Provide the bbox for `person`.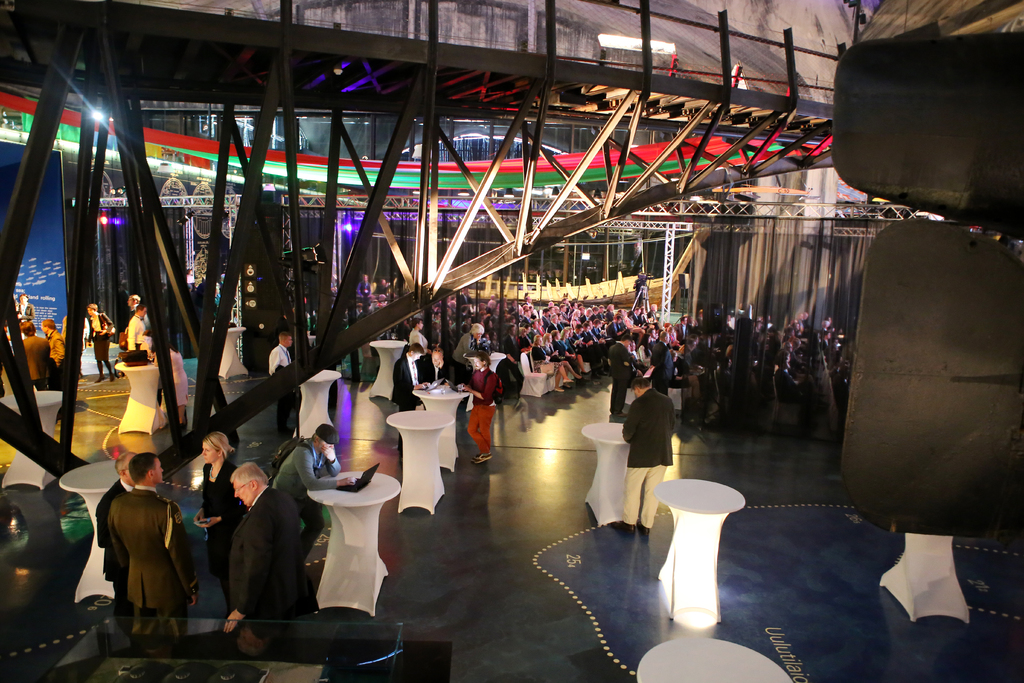
Rect(84, 303, 117, 383).
